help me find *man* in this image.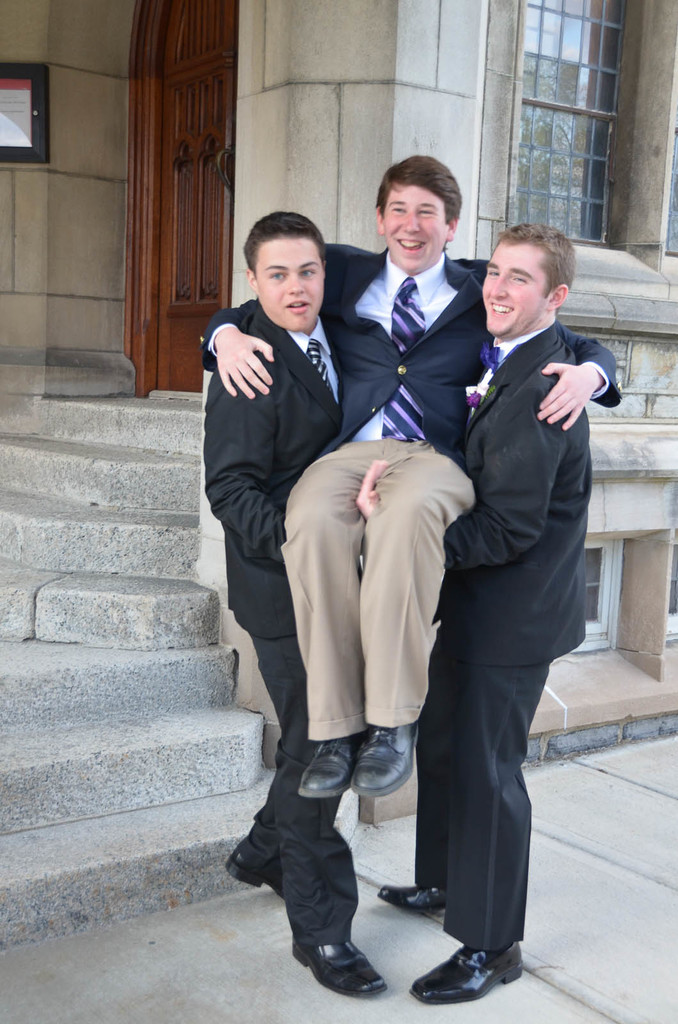
Found it: region(202, 196, 394, 1010).
